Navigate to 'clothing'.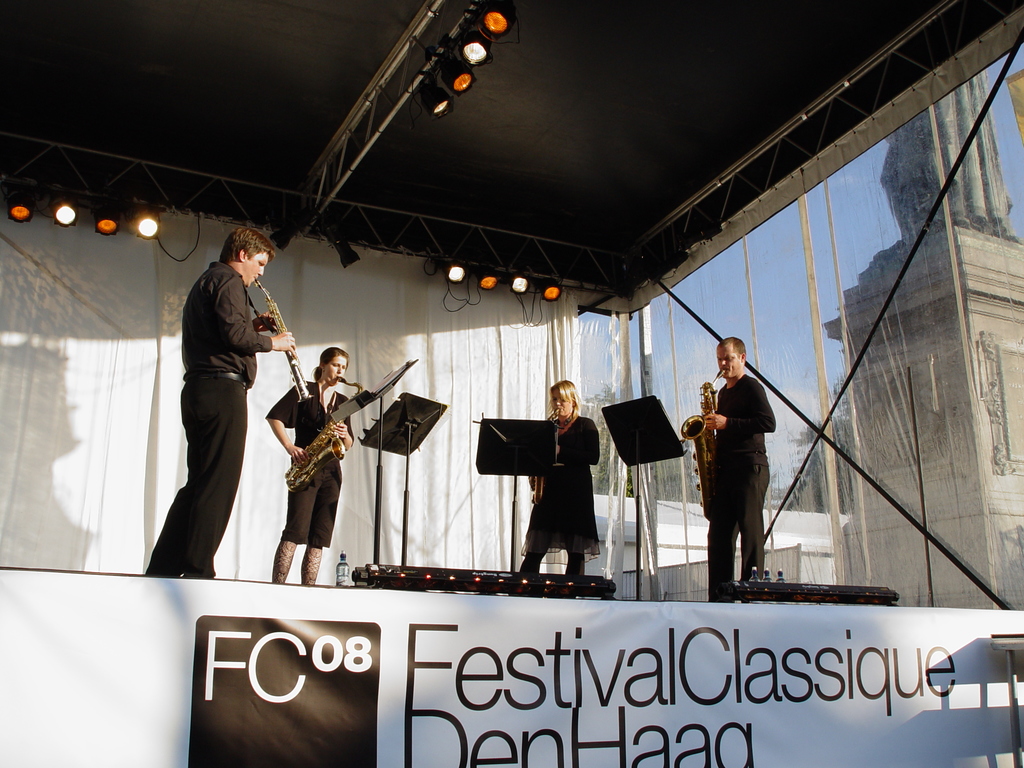
Navigation target: [144,258,273,577].
